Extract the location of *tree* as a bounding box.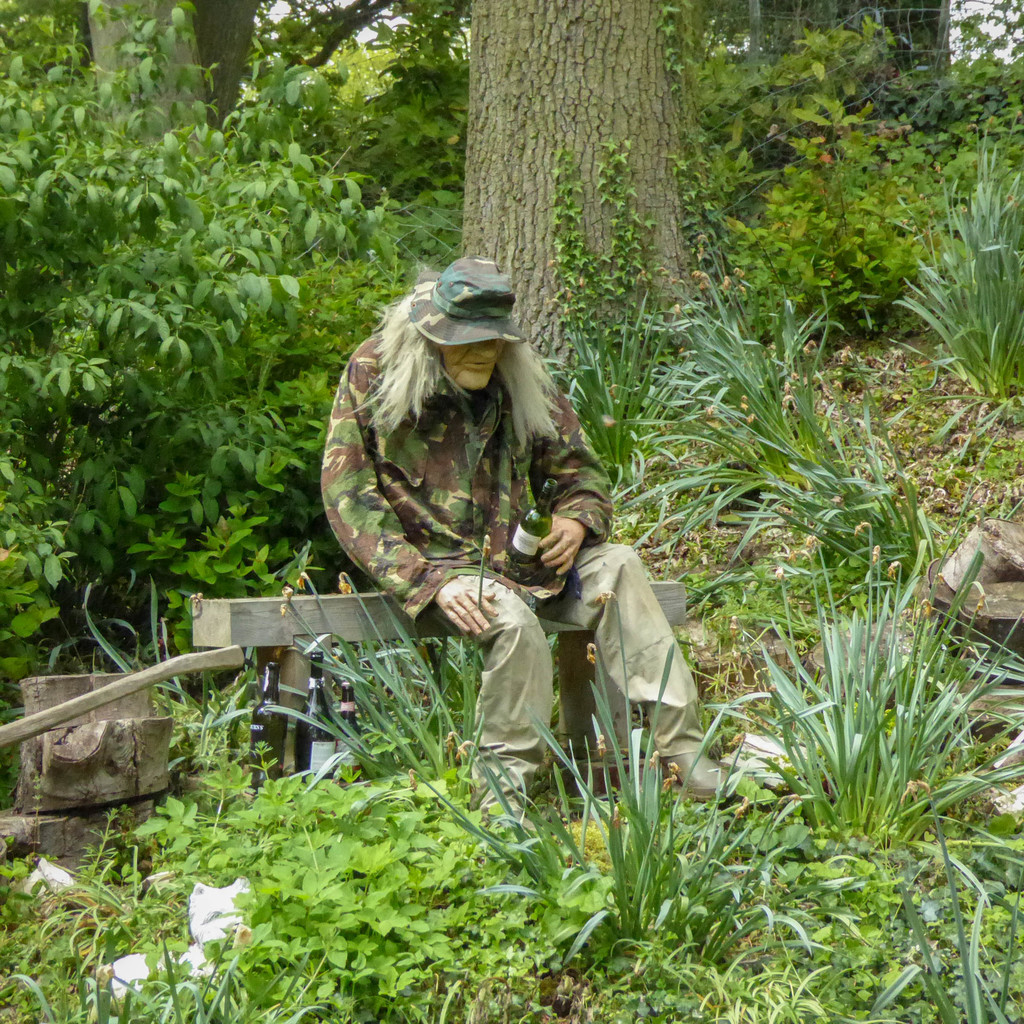
detection(86, 0, 260, 440).
